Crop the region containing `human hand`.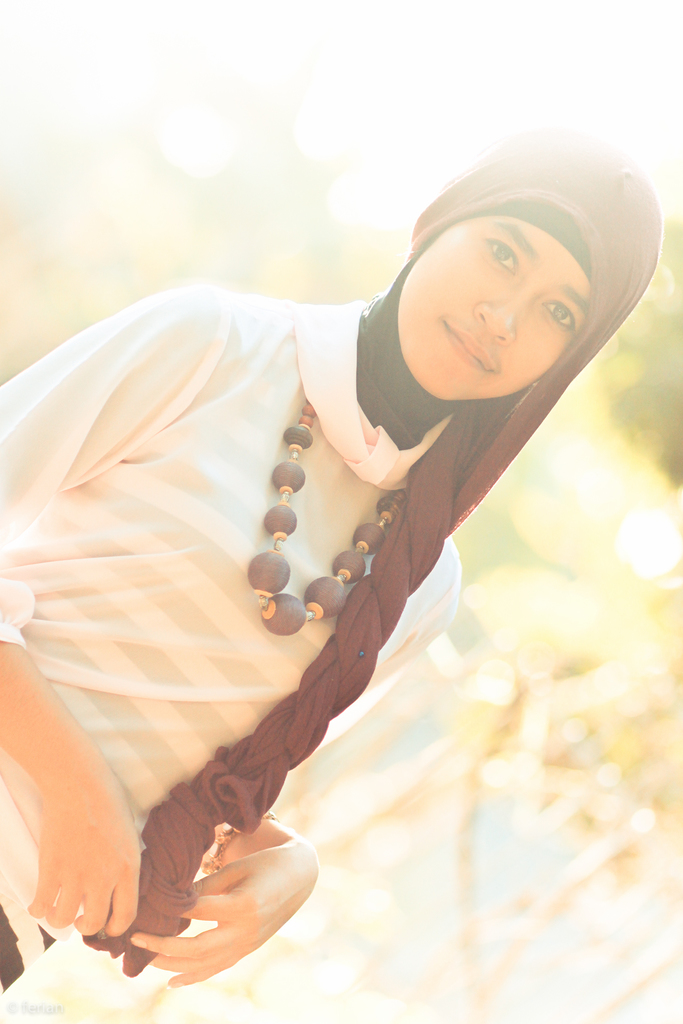
Crop region: [26, 774, 143, 940].
